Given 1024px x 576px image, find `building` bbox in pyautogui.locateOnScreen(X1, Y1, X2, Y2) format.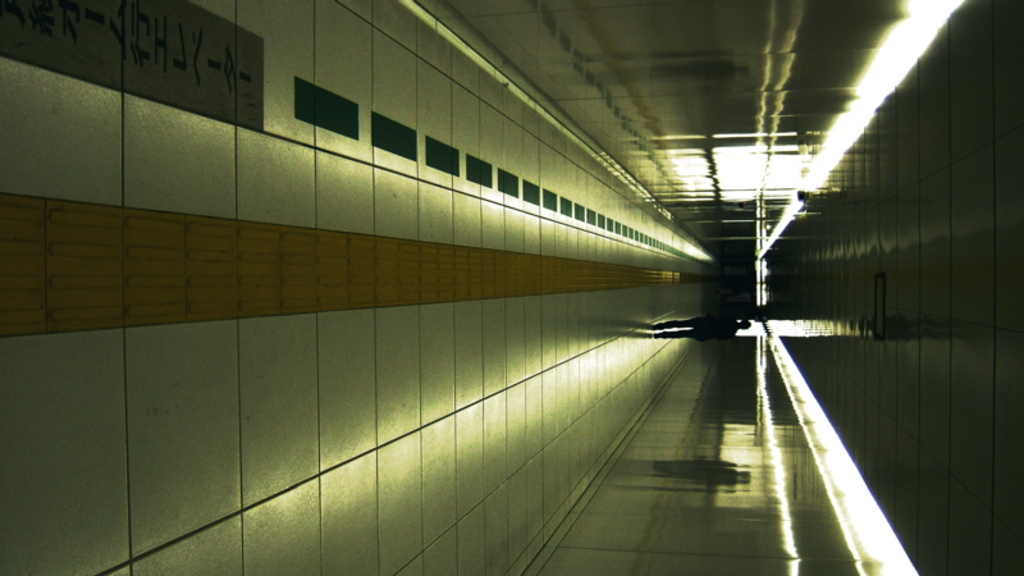
pyautogui.locateOnScreen(0, 0, 1023, 575).
